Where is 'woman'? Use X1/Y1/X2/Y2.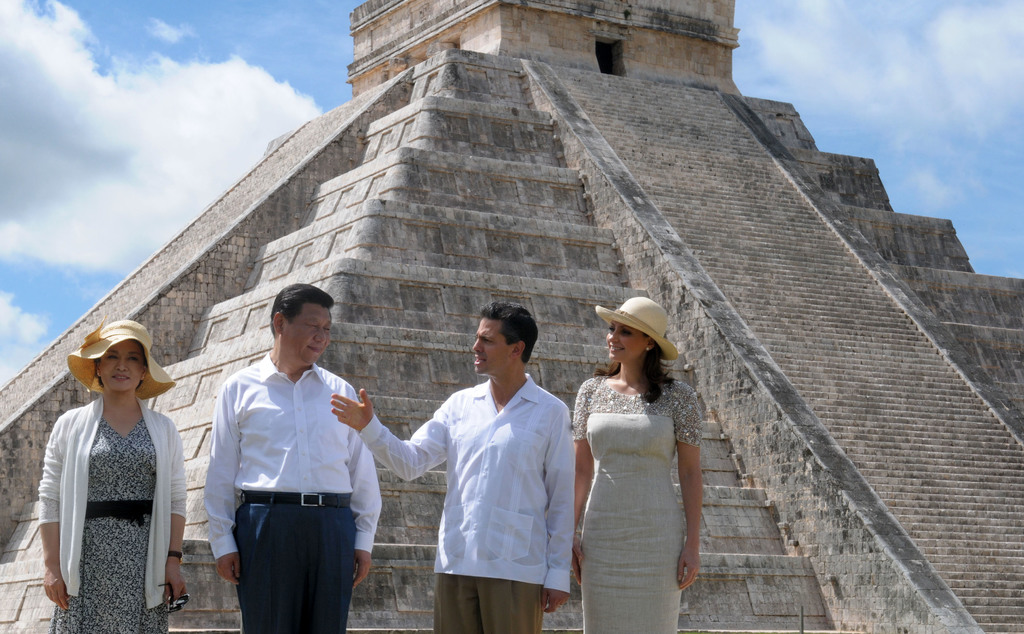
569/289/732/626.
